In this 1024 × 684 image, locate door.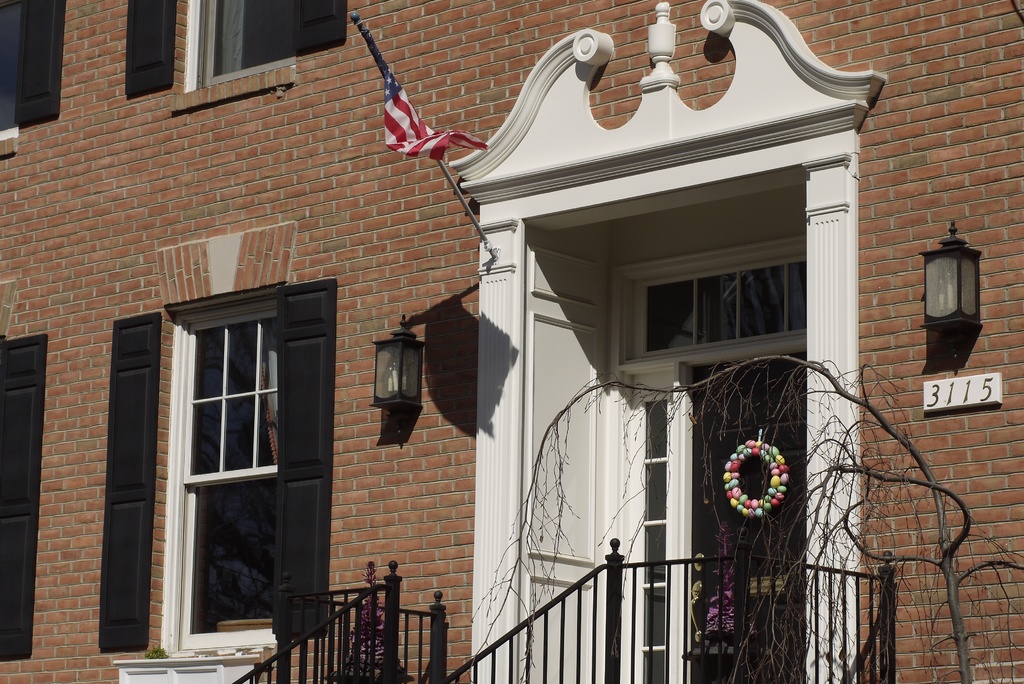
Bounding box: region(687, 348, 808, 683).
